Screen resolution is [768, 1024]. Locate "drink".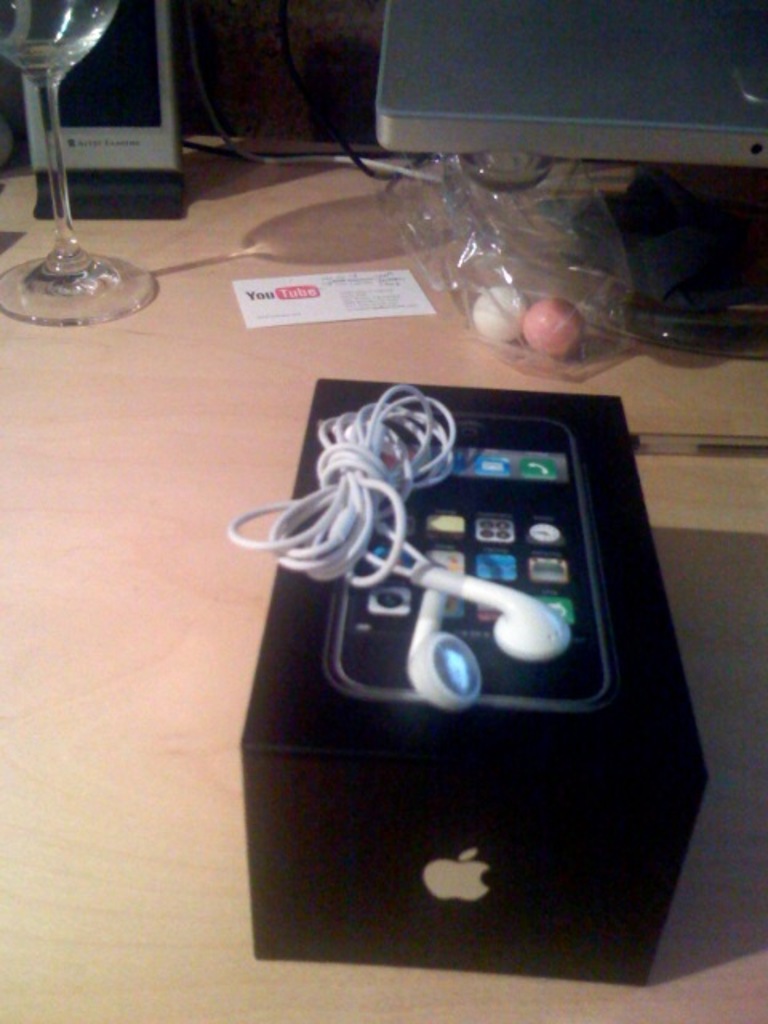
bbox=[11, 0, 218, 336].
